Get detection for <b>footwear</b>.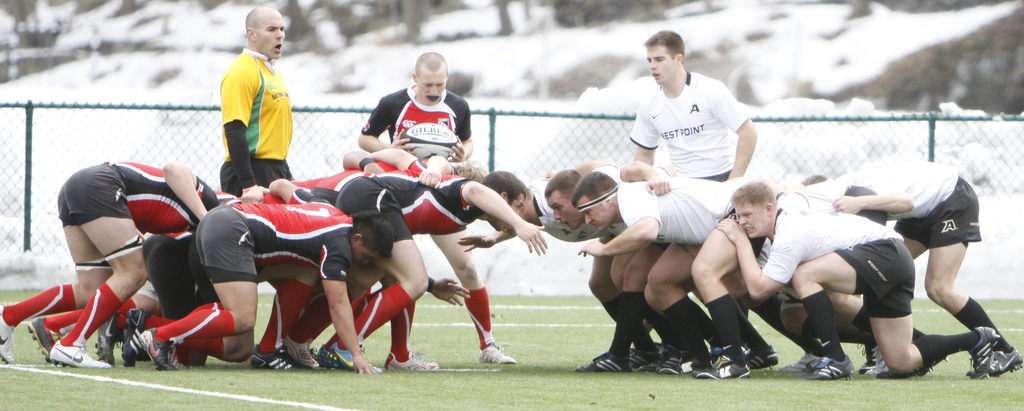
Detection: [left=481, top=344, right=516, bottom=365].
